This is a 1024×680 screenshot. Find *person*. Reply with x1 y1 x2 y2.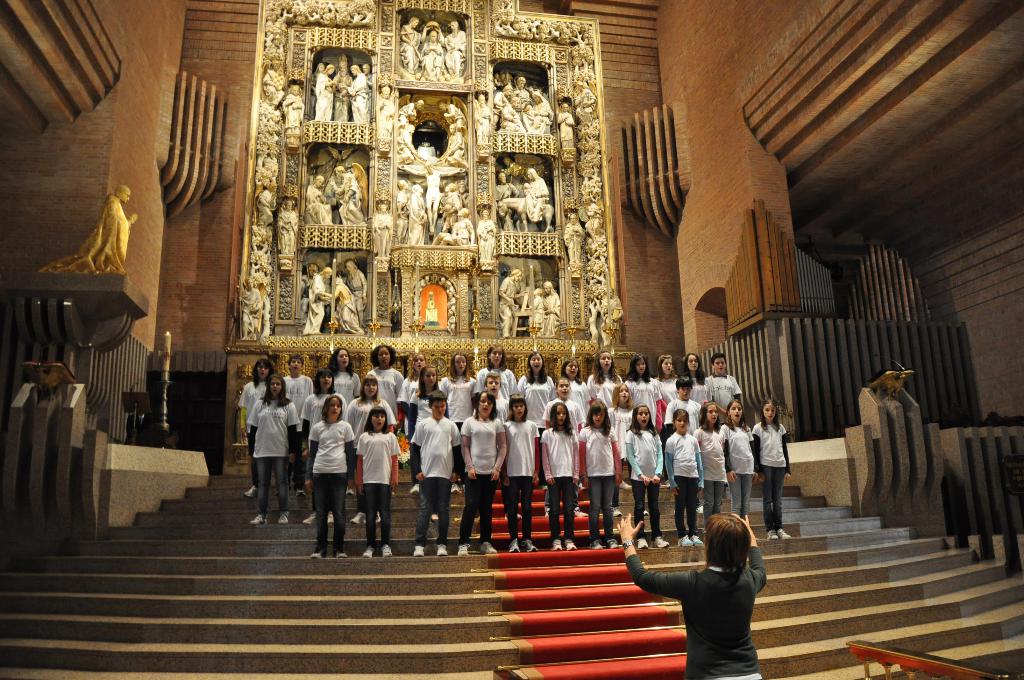
624 354 663 432.
